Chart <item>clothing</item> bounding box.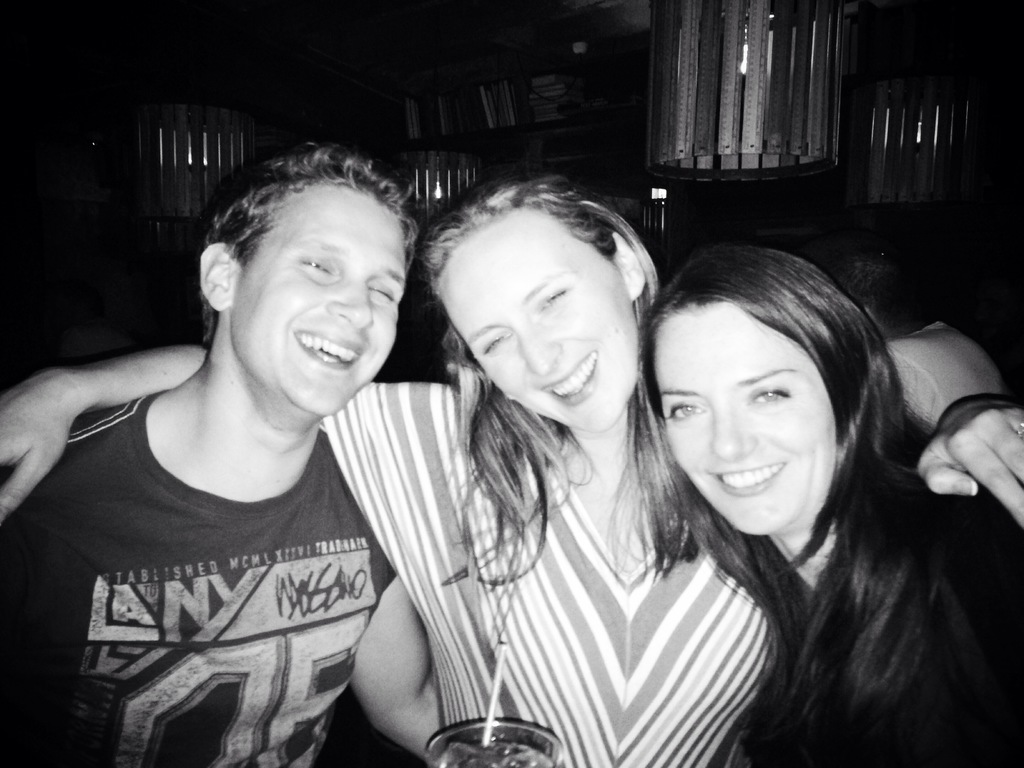
Charted: x1=24, y1=344, x2=430, y2=756.
